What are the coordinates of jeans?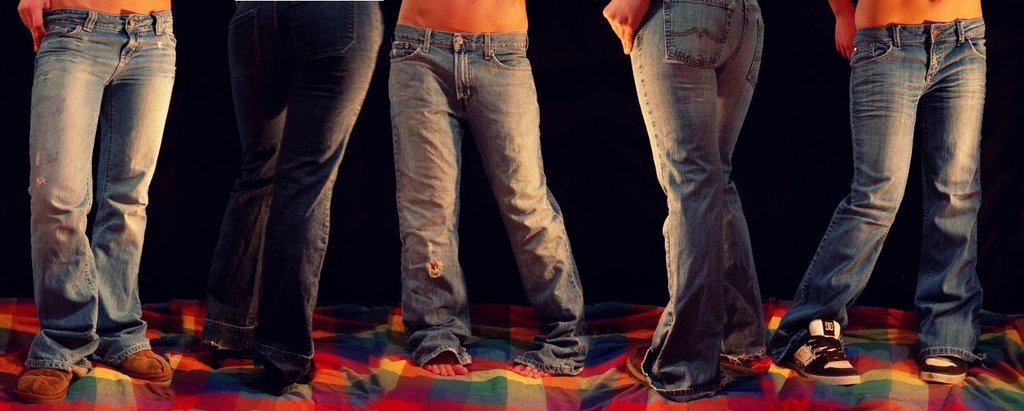
box=[21, 12, 173, 373].
